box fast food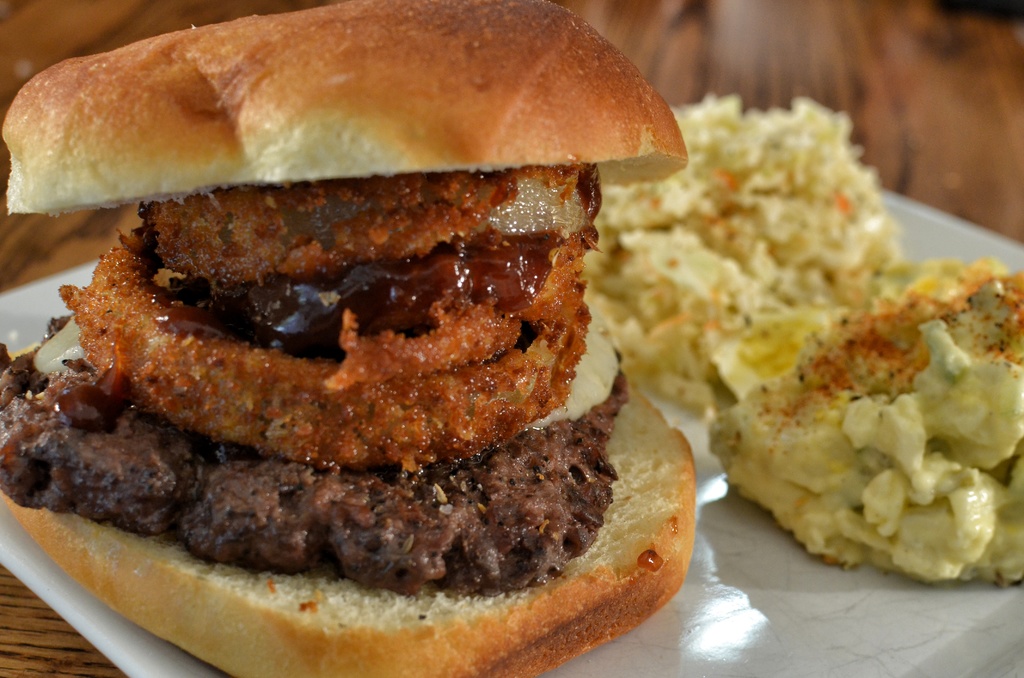
rect(696, 254, 1023, 583)
